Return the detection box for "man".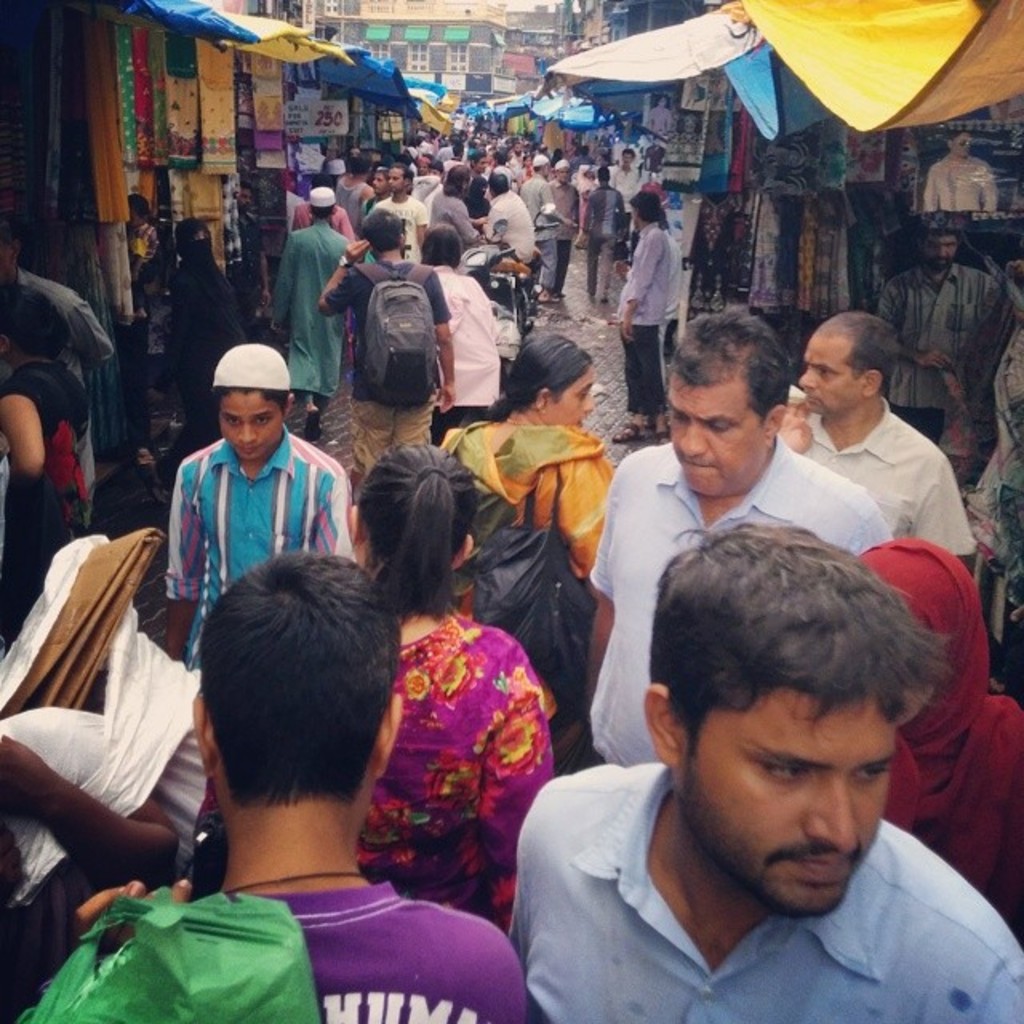
pyautogui.locateOnScreen(594, 315, 888, 762).
